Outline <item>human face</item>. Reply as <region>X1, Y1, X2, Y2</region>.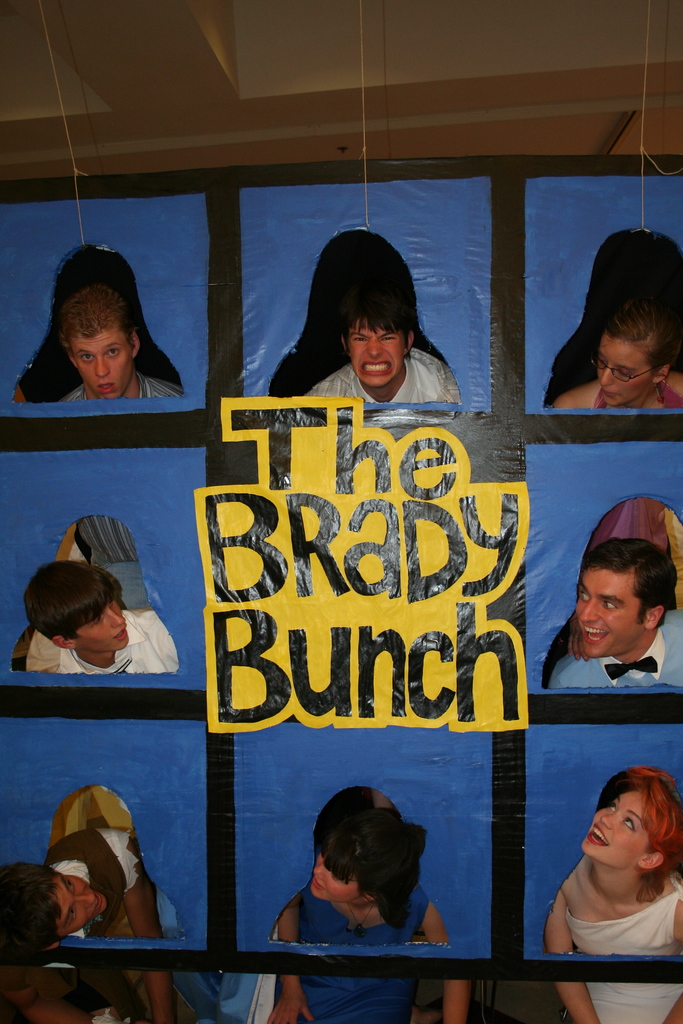
<region>74, 321, 140, 398</region>.
